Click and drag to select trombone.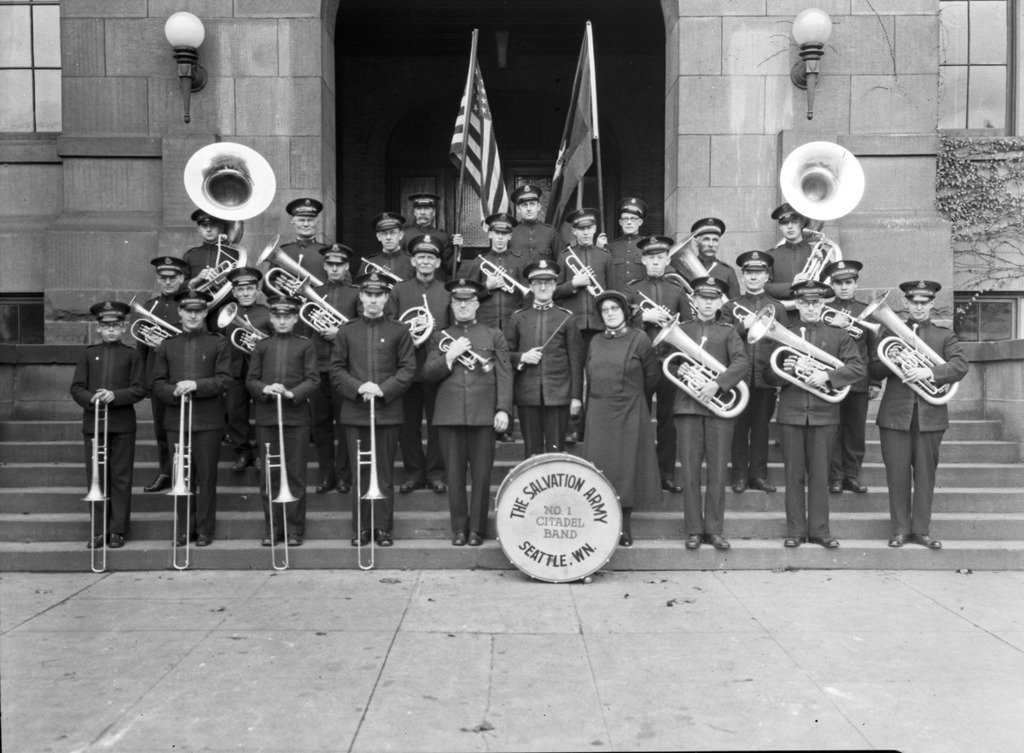
Selection: 780,134,875,288.
